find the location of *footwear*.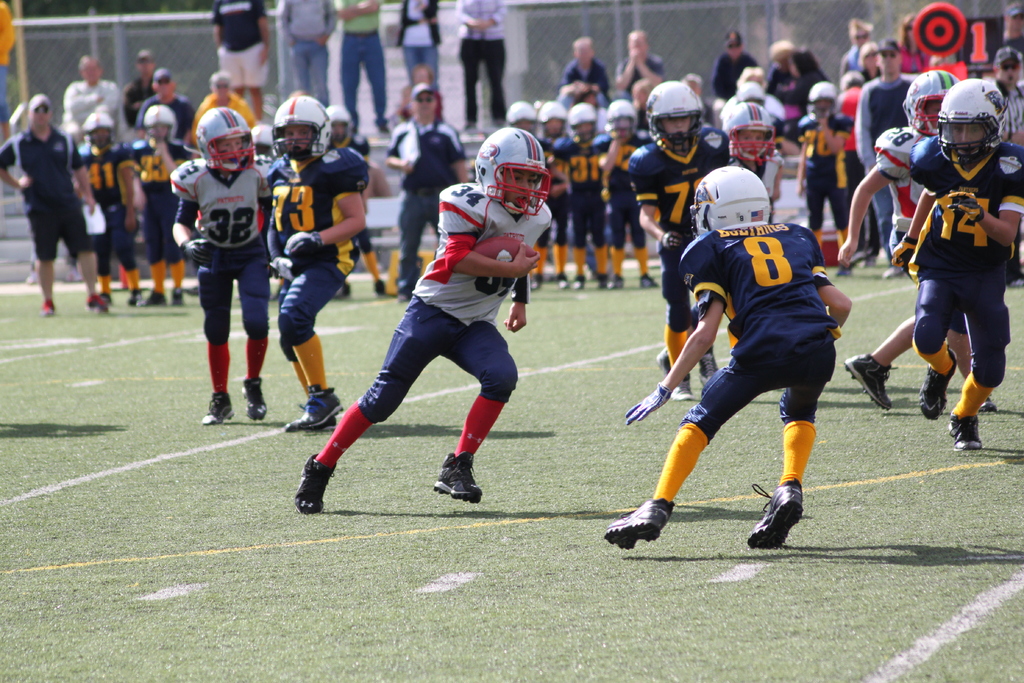
Location: 842, 352, 896, 412.
